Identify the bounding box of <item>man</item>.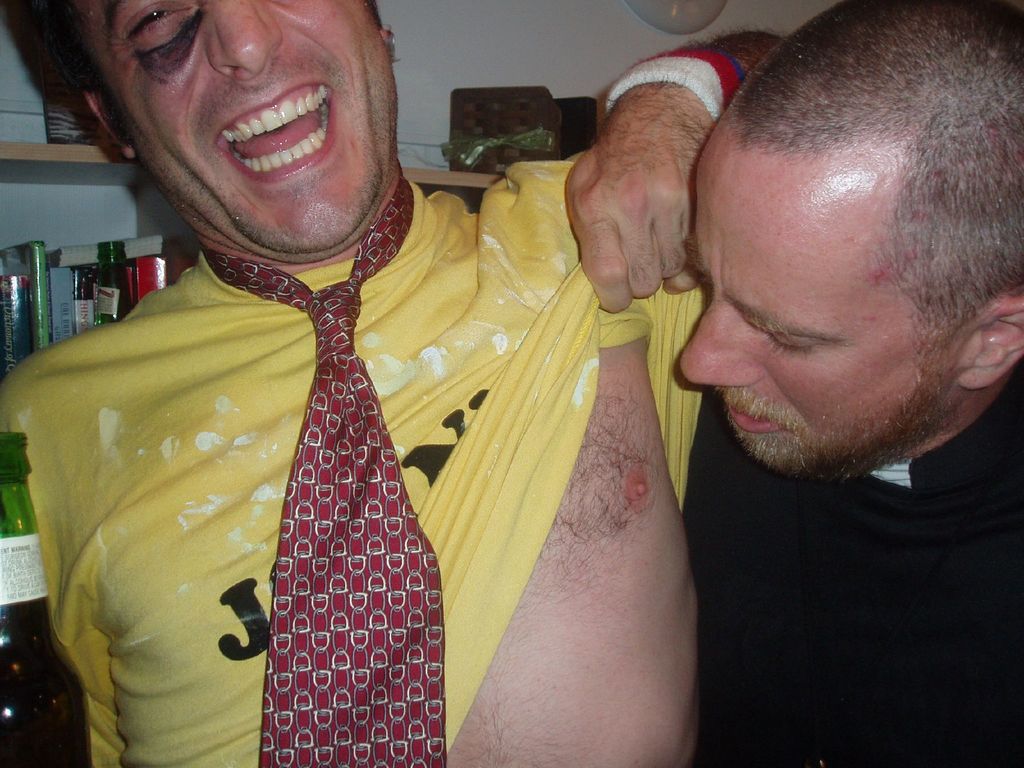
[0,0,793,767].
